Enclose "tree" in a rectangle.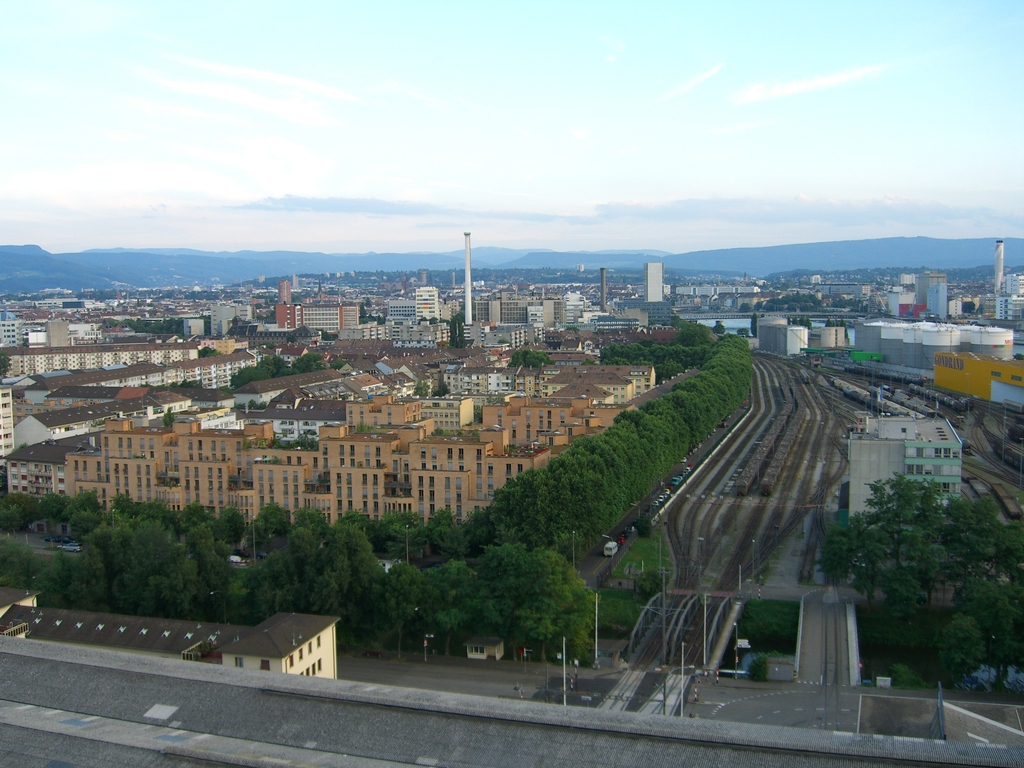
bbox=[824, 468, 1023, 675].
